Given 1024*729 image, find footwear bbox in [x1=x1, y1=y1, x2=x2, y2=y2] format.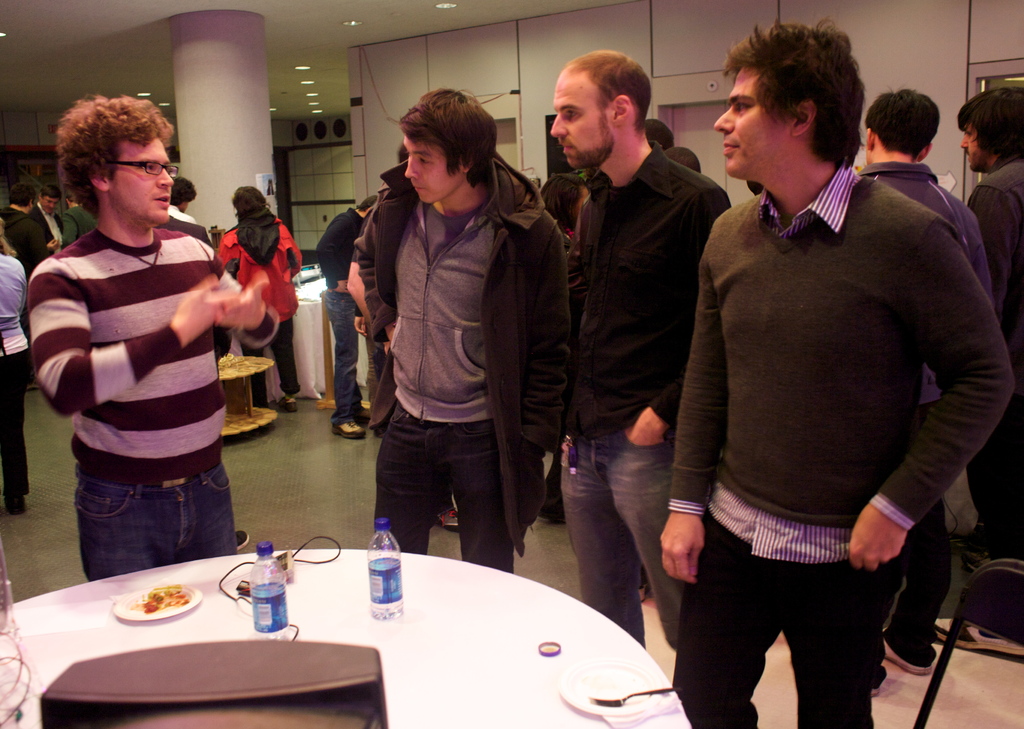
[x1=358, y1=407, x2=369, y2=423].
